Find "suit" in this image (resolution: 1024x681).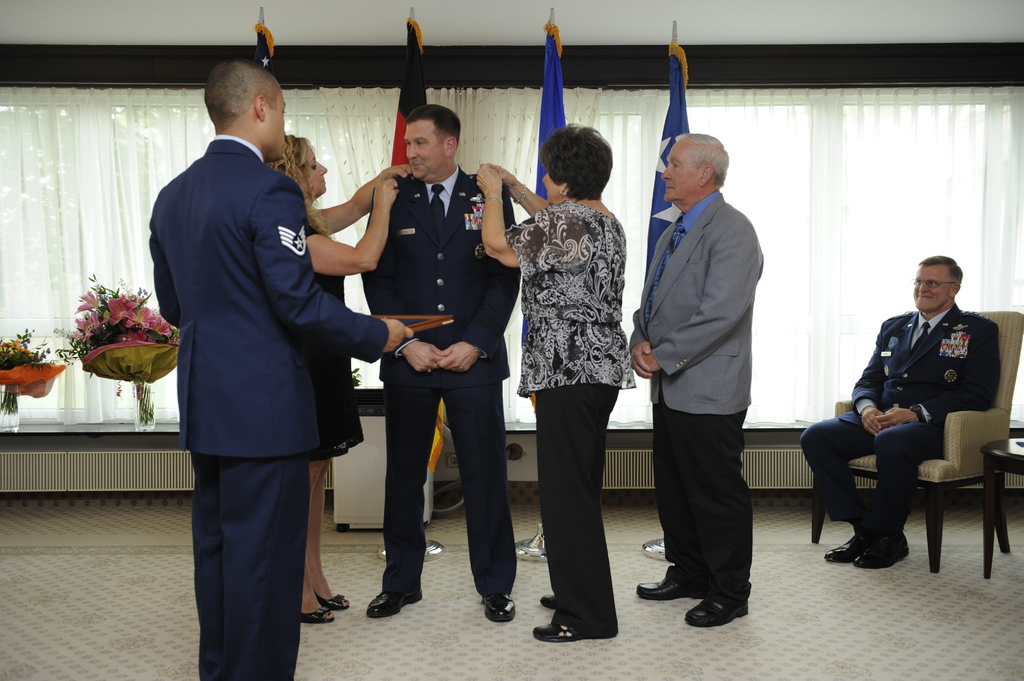
l=799, t=303, r=1001, b=525.
